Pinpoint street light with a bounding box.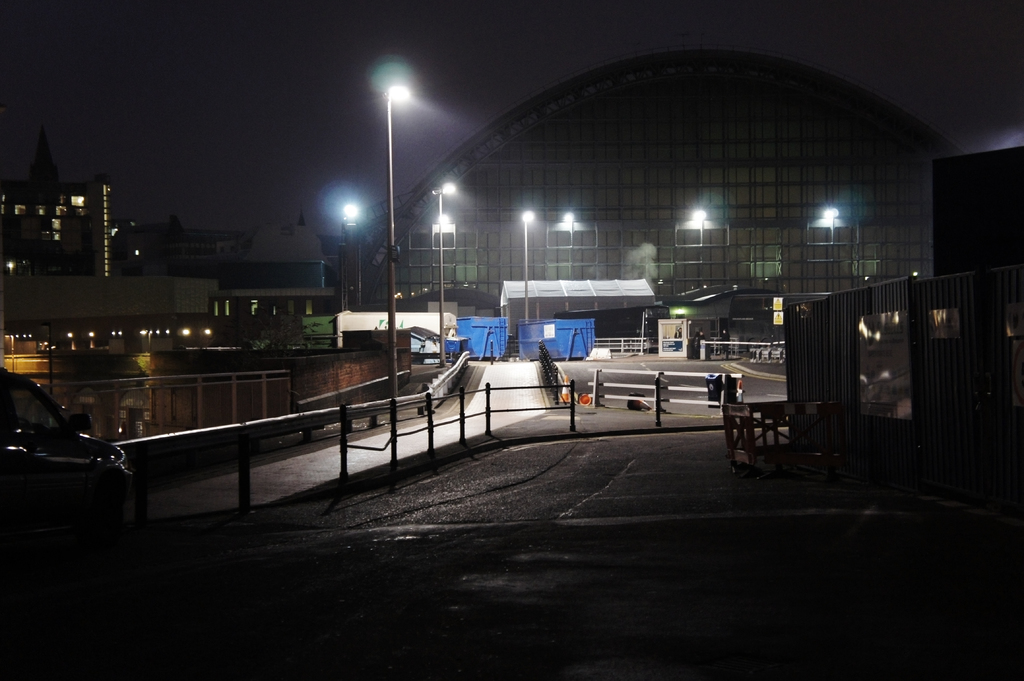
box(521, 210, 537, 326).
